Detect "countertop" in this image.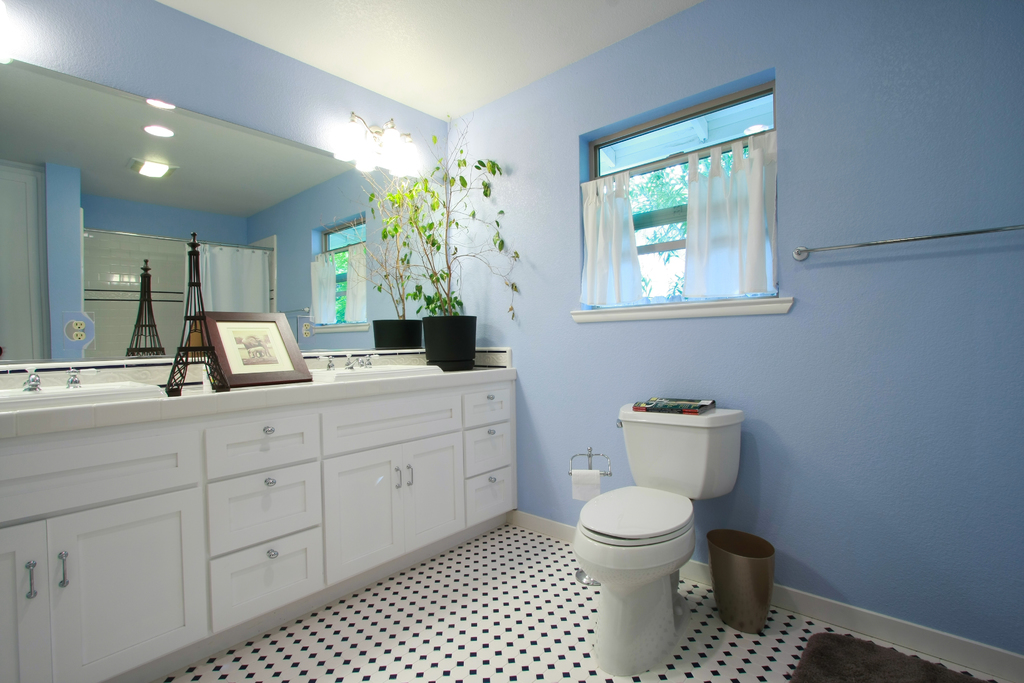
Detection: [0, 338, 517, 682].
